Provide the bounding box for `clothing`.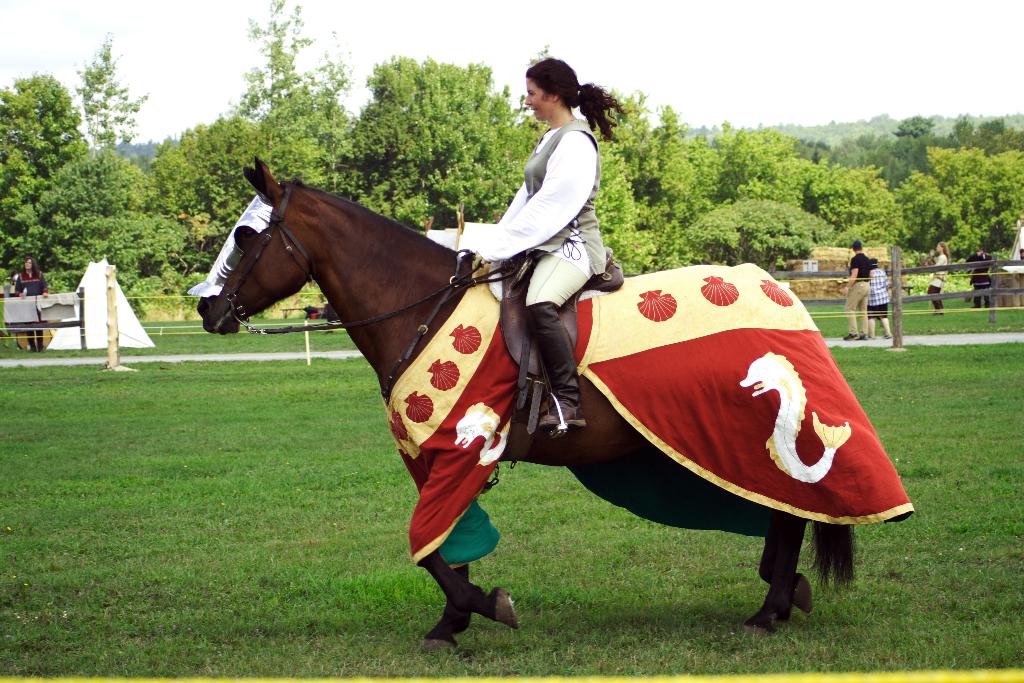
pyautogui.locateOnScreen(866, 302, 887, 318).
